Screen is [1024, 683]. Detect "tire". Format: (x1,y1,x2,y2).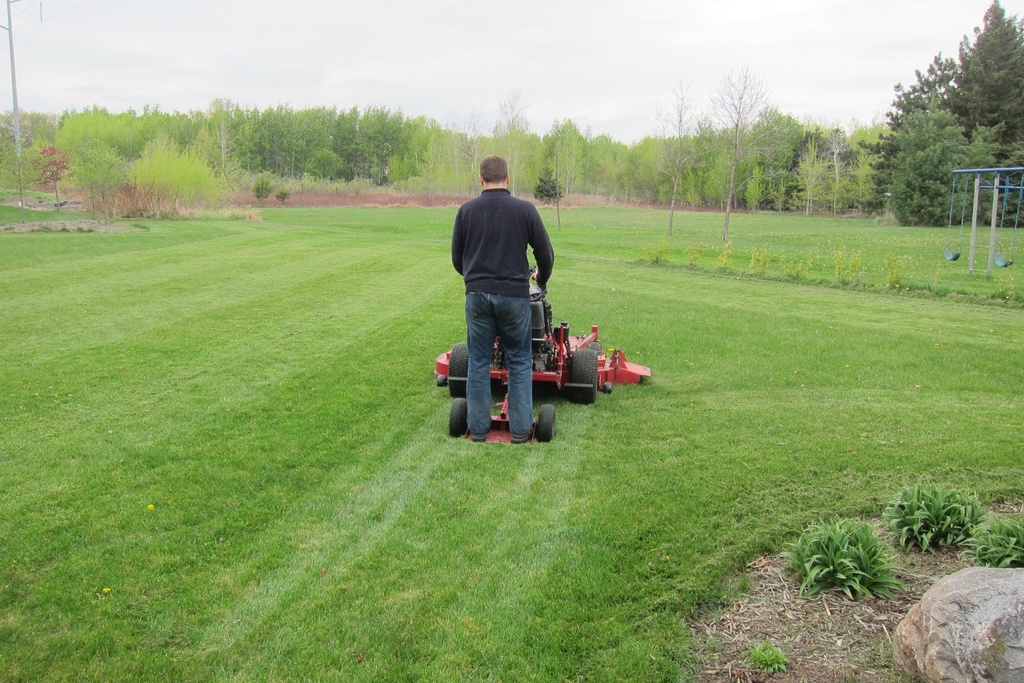
(538,403,555,442).
